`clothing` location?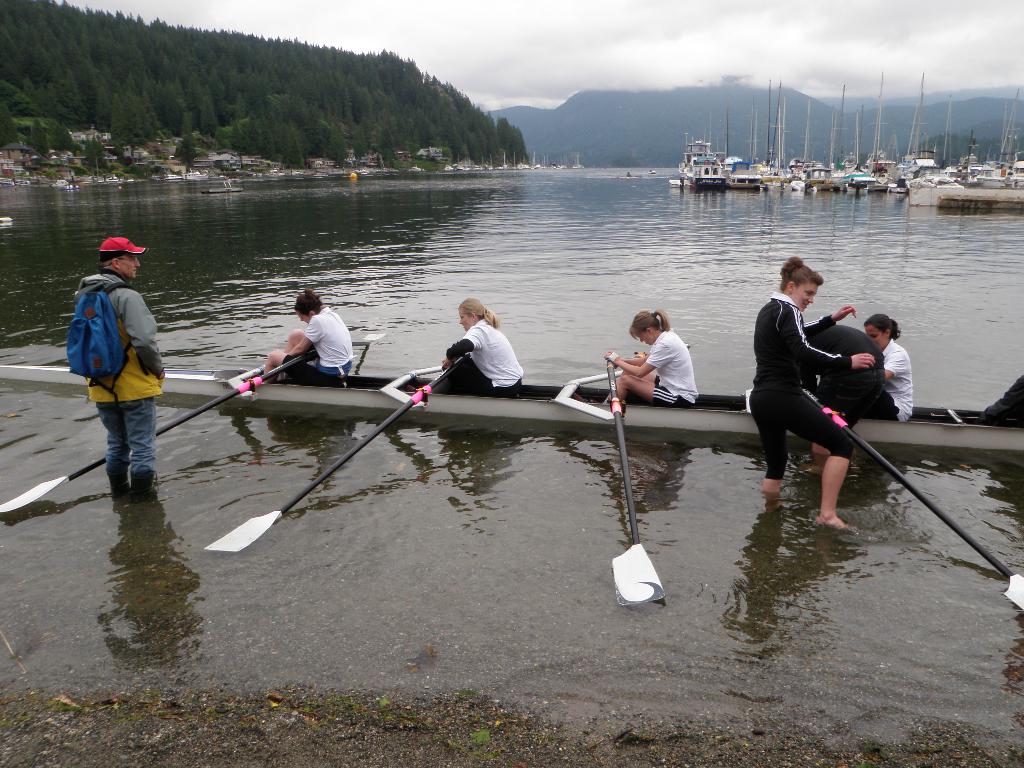
region(291, 301, 367, 382)
